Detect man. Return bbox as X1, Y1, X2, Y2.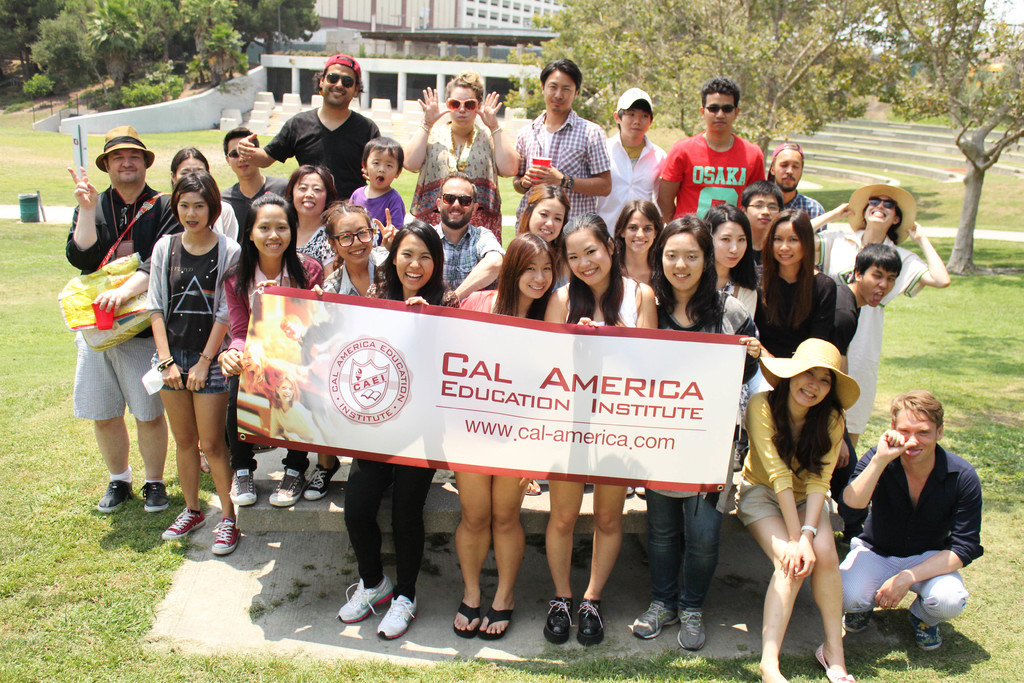
842, 245, 900, 450.
